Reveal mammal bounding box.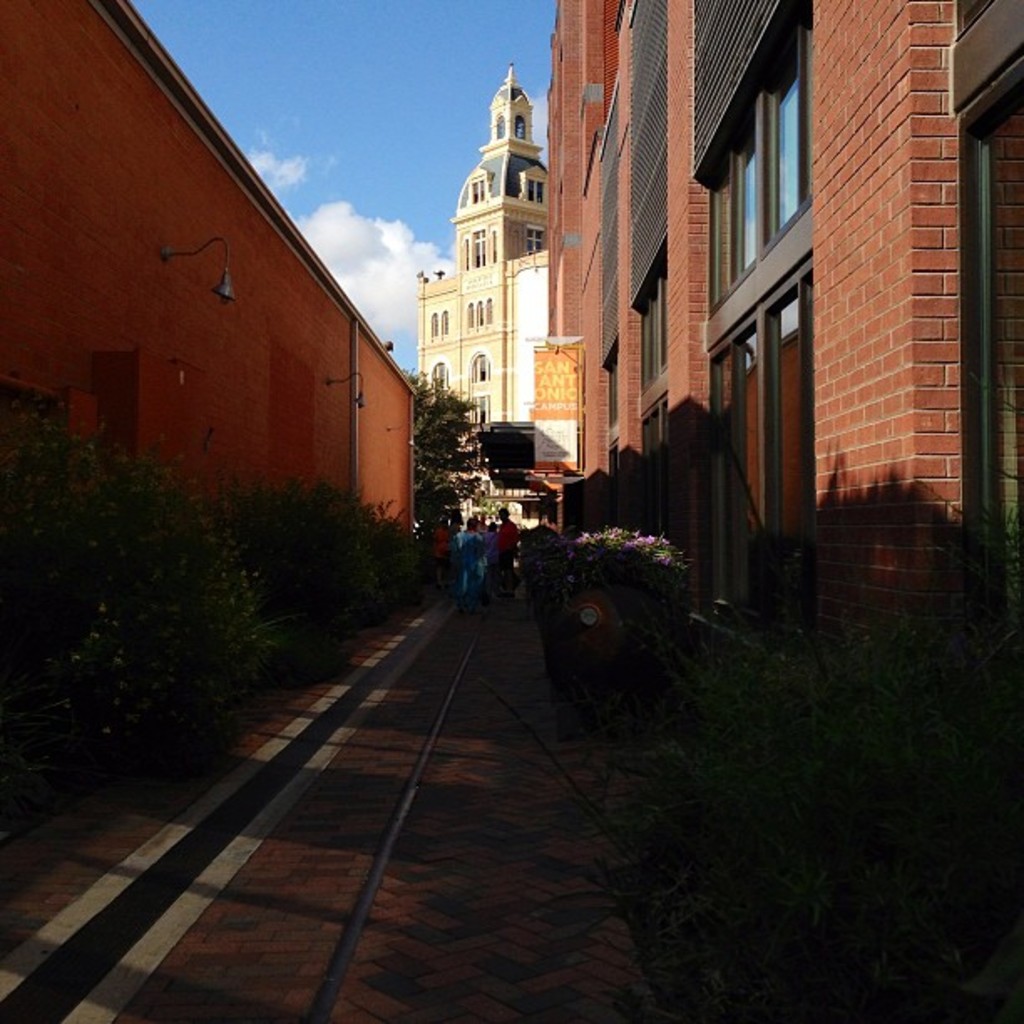
Revealed: bbox=(492, 504, 522, 602).
